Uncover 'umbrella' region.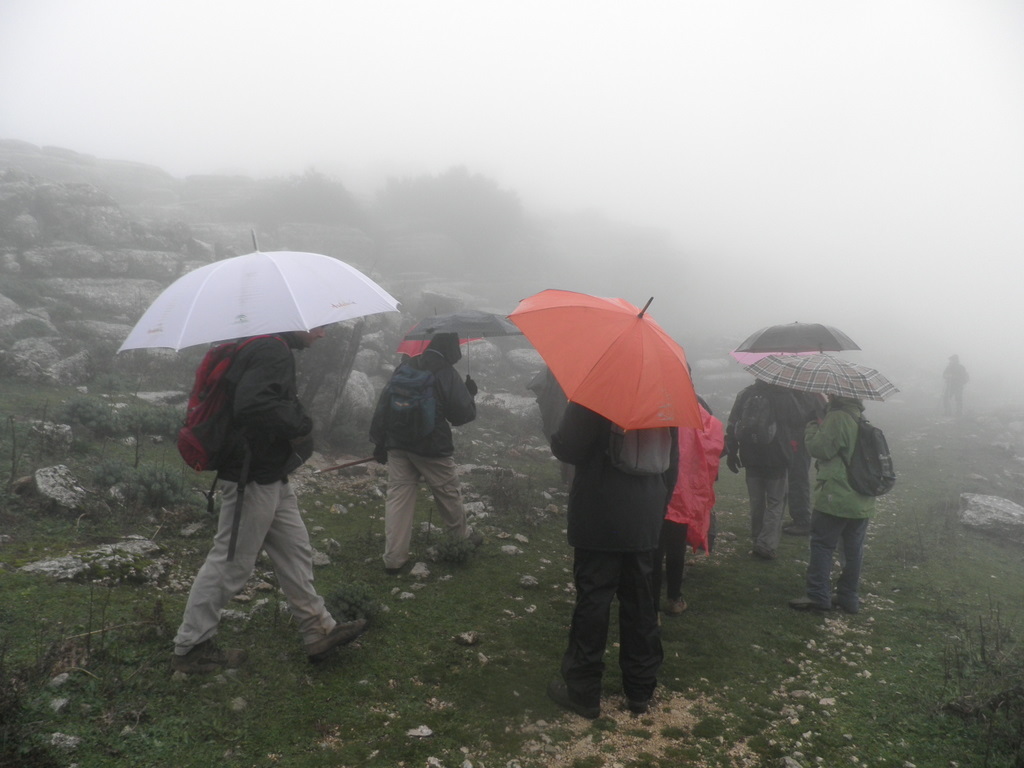
Uncovered: bbox=(745, 357, 900, 413).
